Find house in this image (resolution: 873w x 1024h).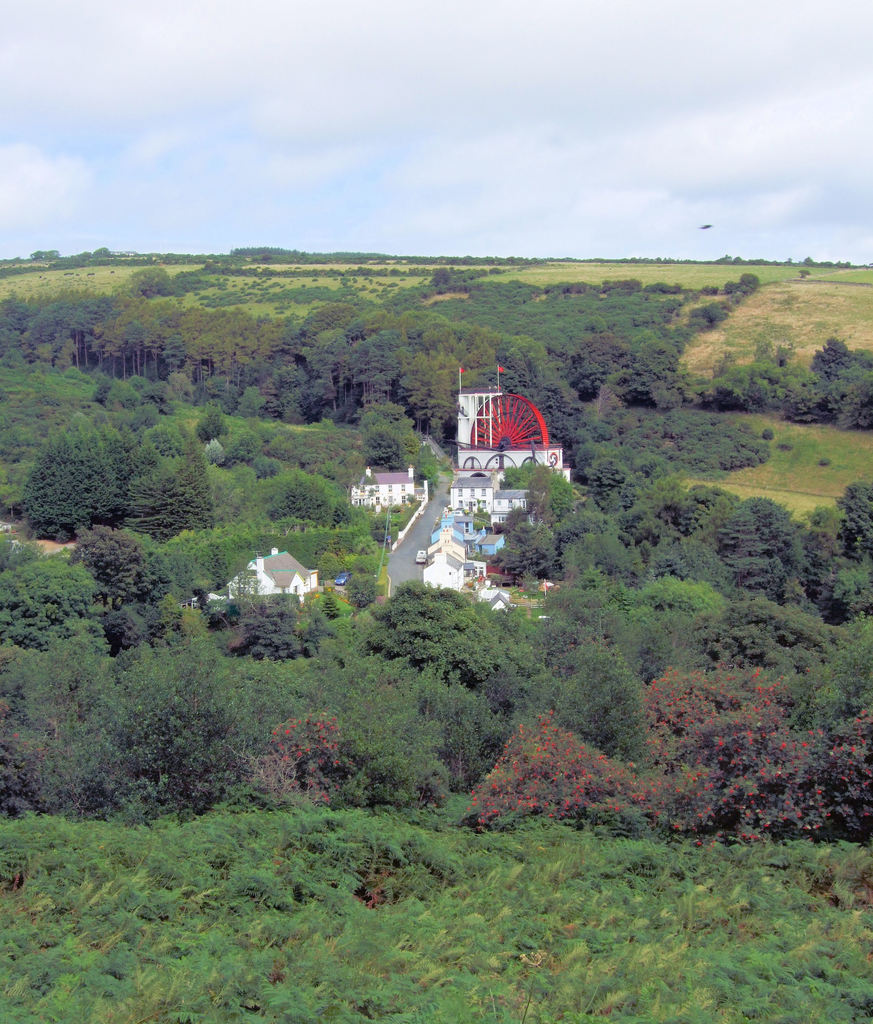
pyautogui.locateOnScreen(483, 490, 537, 528).
